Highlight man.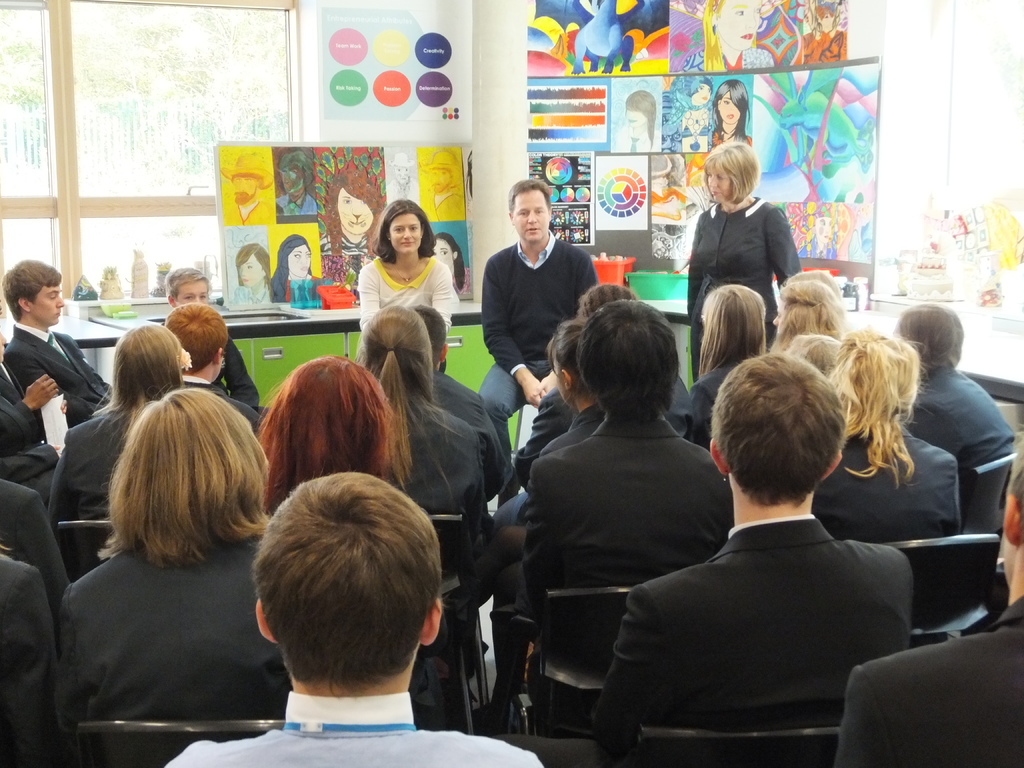
Highlighted region: region(479, 175, 594, 458).
